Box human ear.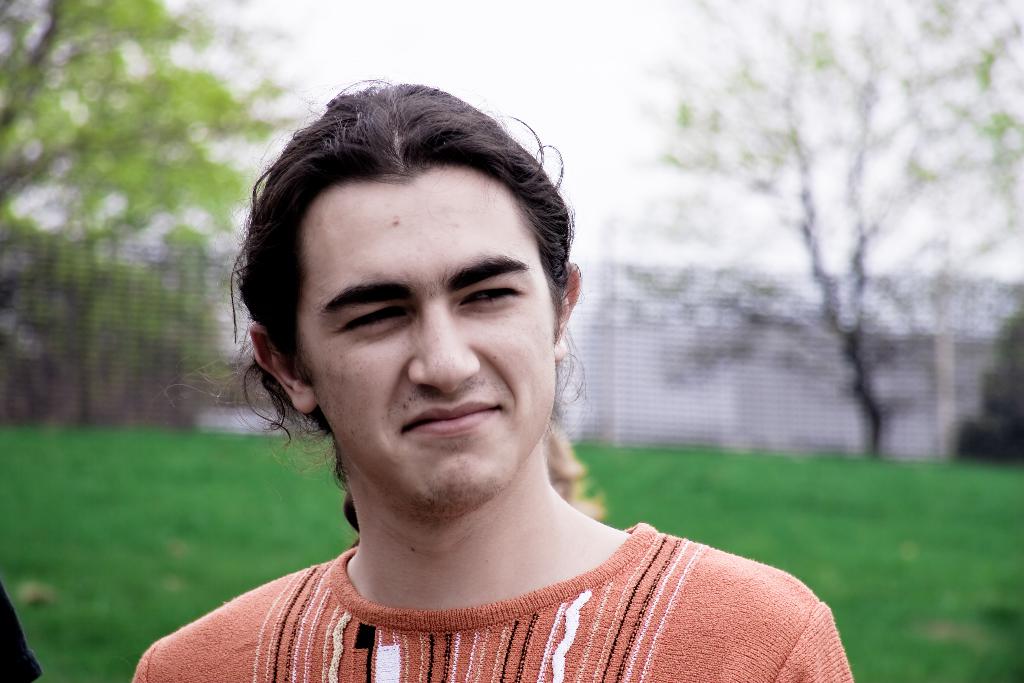
<bbox>251, 324, 318, 413</bbox>.
